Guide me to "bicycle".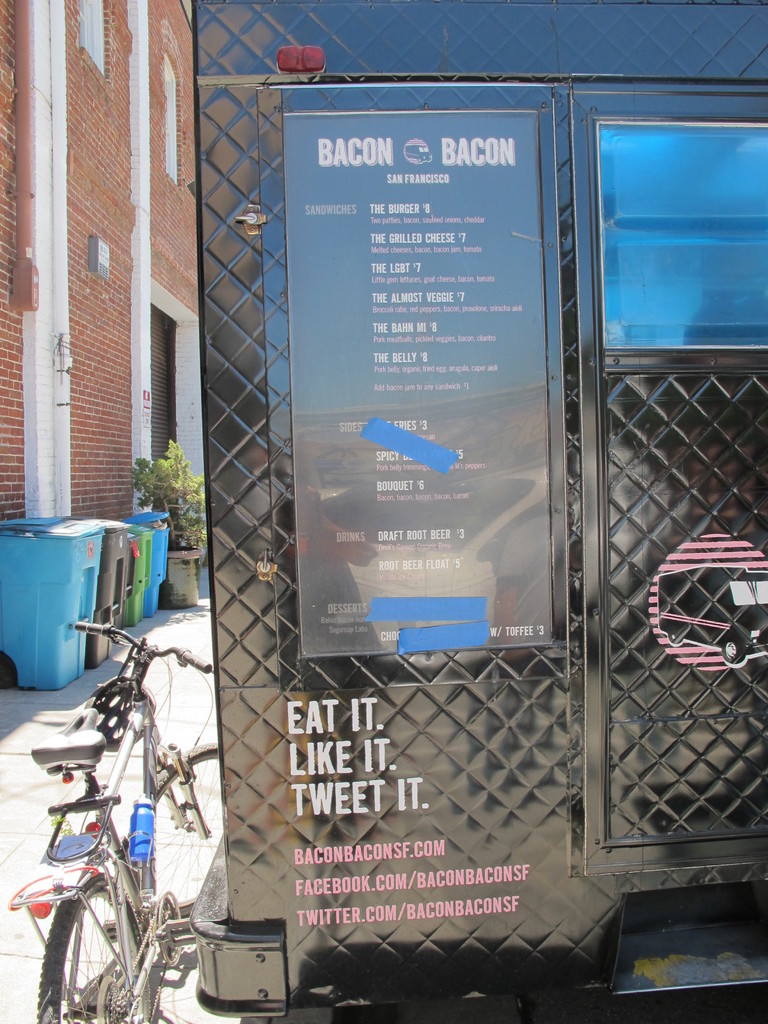
Guidance: [10, 673, 238, 1023].
